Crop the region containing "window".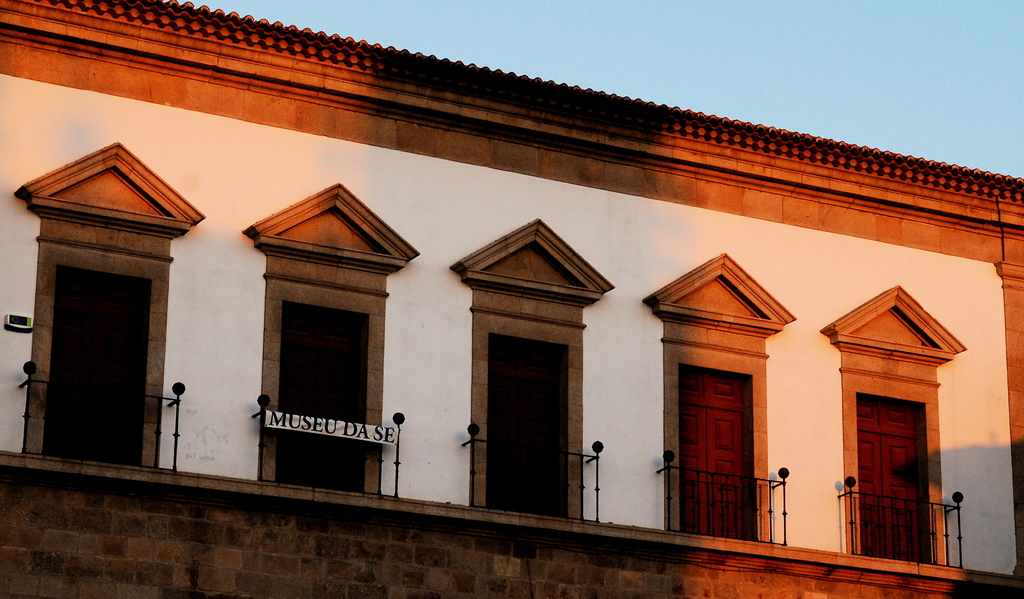
Crop region: pyautogui.locateOnScreen(833, 366, 948, 564).
